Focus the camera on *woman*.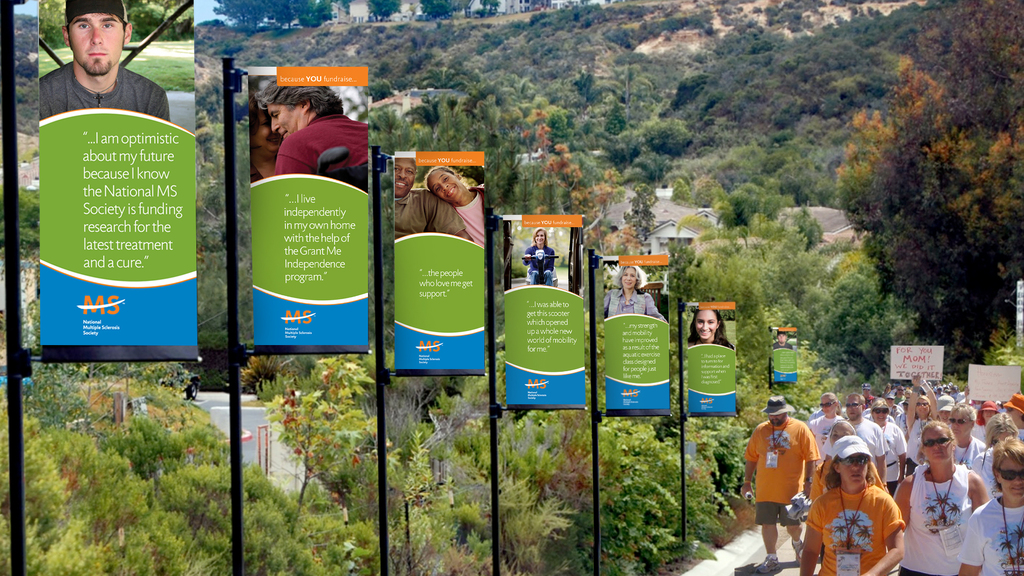
Focus region: [892, 420, 986, 573].
